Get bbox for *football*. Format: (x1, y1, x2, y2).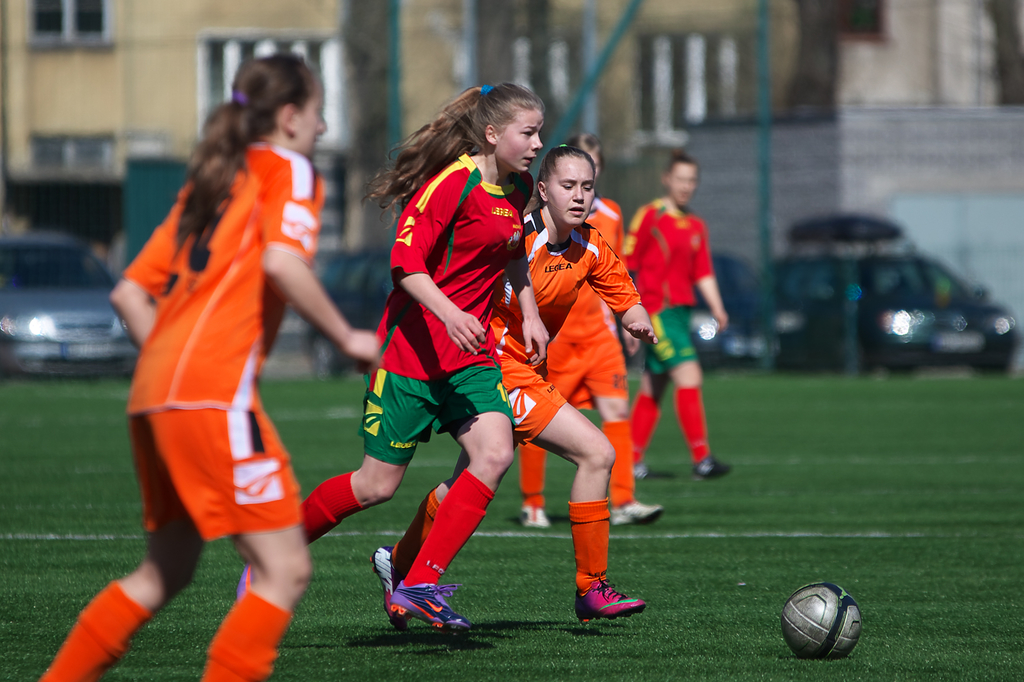
(781, 580, 867, 659).
